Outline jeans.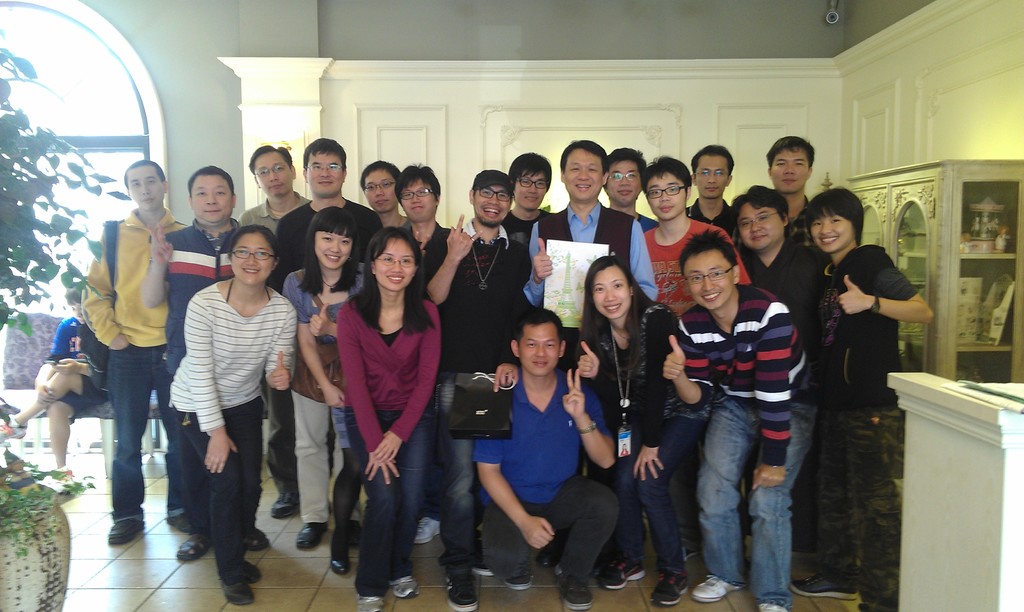
Outline: select_region(683, 376, 801, 607).
